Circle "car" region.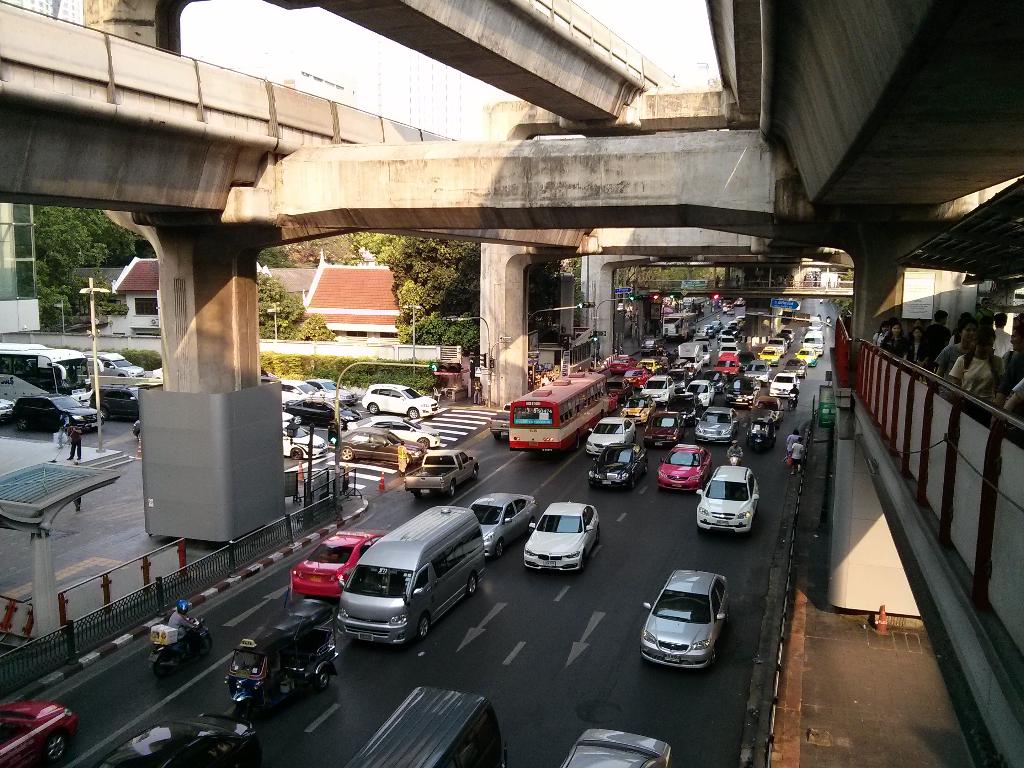
Region: <box>0,703,76,767</box>.
